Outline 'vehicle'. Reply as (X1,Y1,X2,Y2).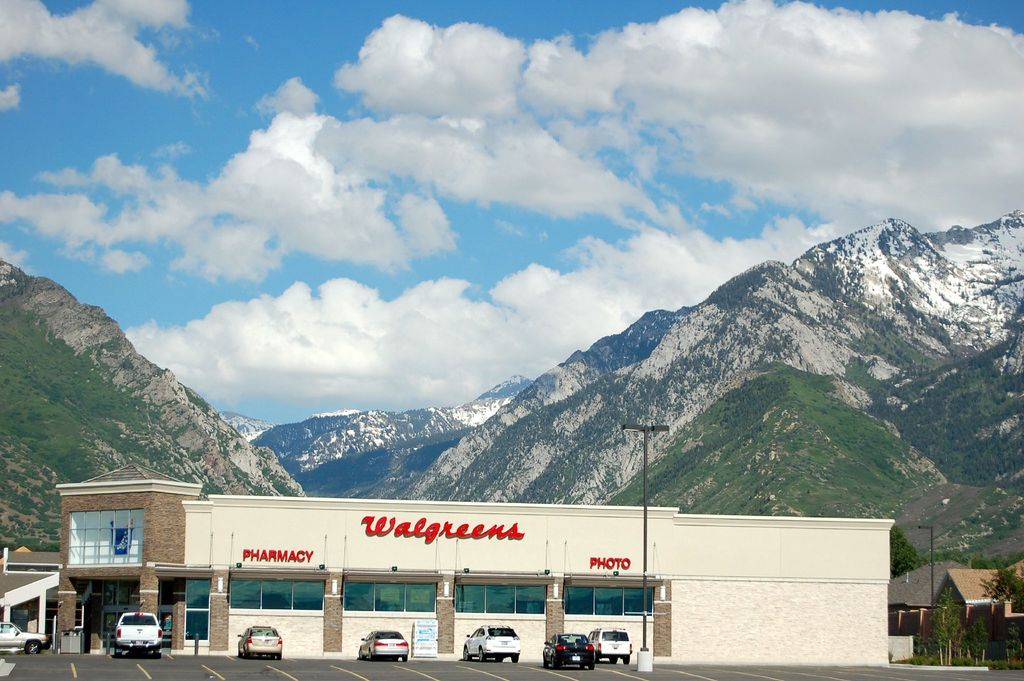
(593,627,633,664).
